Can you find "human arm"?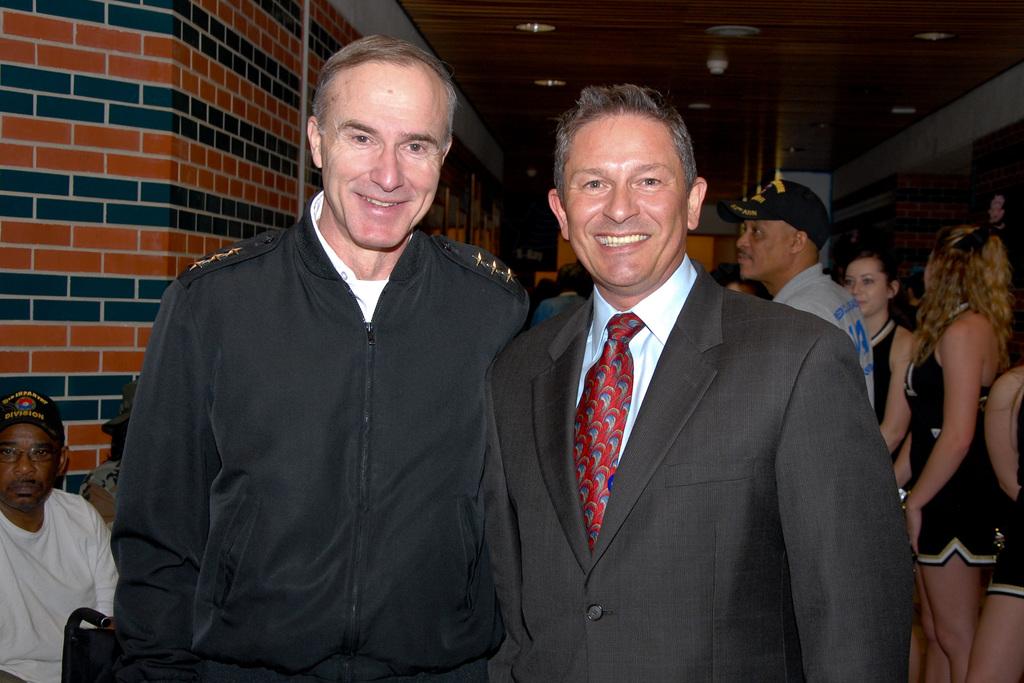
Yes, bounding box: left=982, top=360, right=1023, bottom=514.
